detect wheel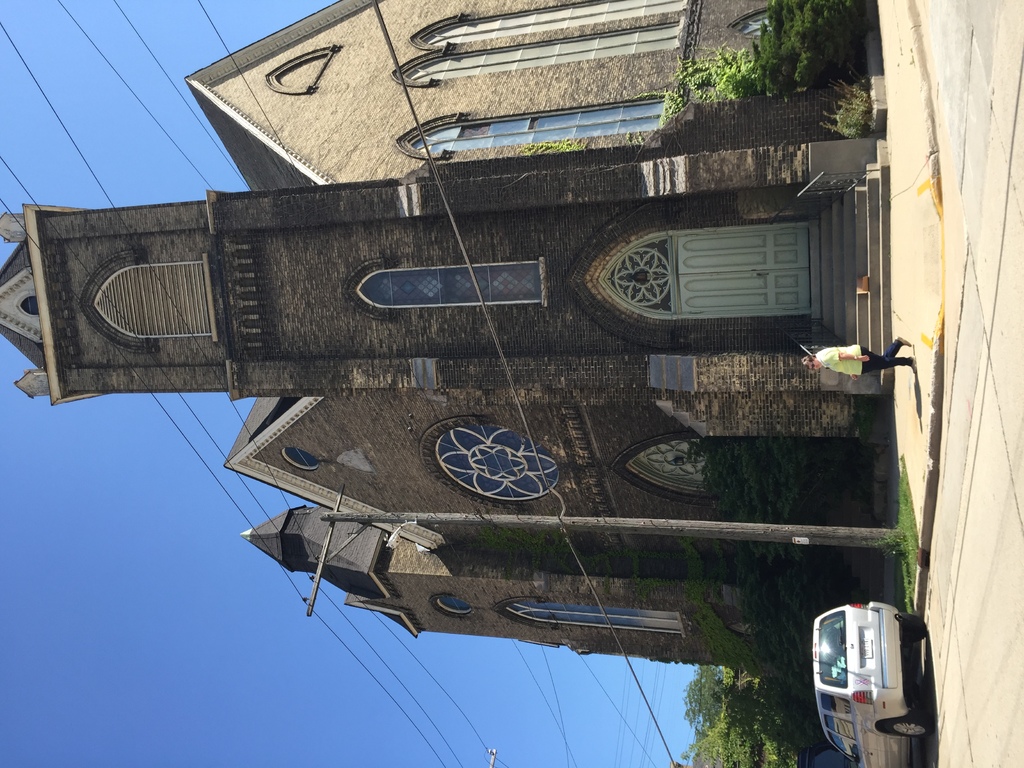
[left=889, top=708, right=937, bottom=740]
